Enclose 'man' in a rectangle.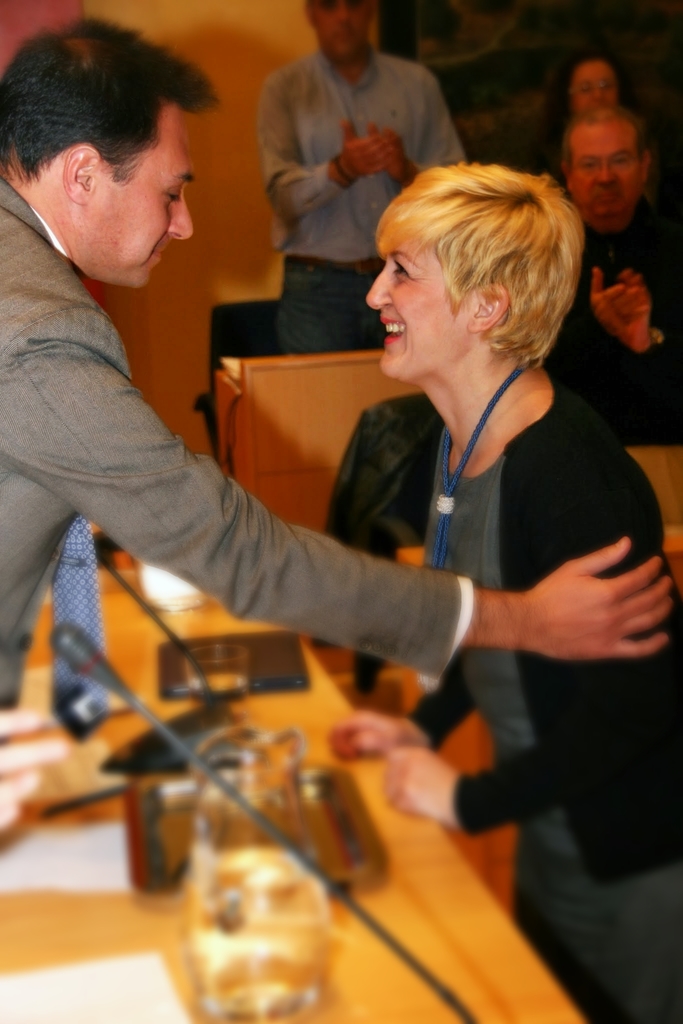
[551, 102, 682, 431].
